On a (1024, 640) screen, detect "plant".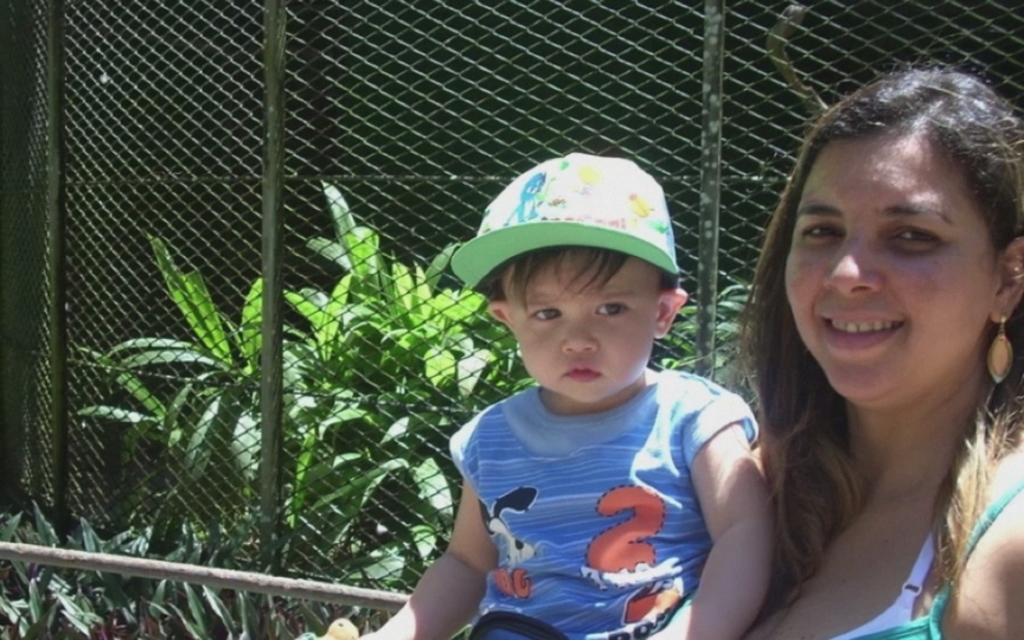
bbox(641, 249, 814, 468).
